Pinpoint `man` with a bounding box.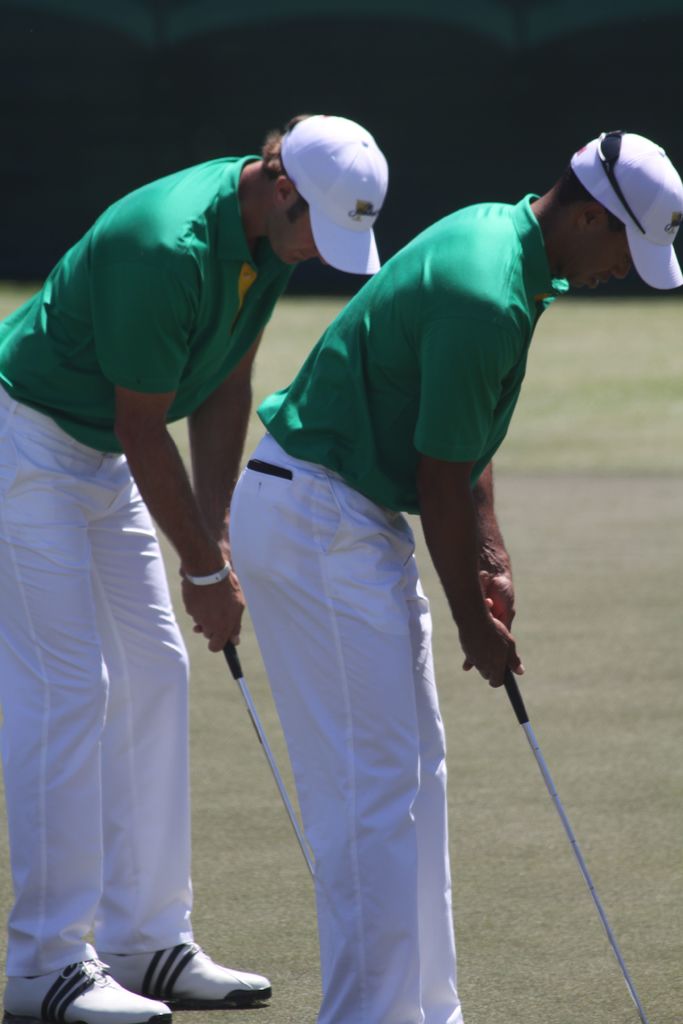
<box>0,113,389,1023</box>.
